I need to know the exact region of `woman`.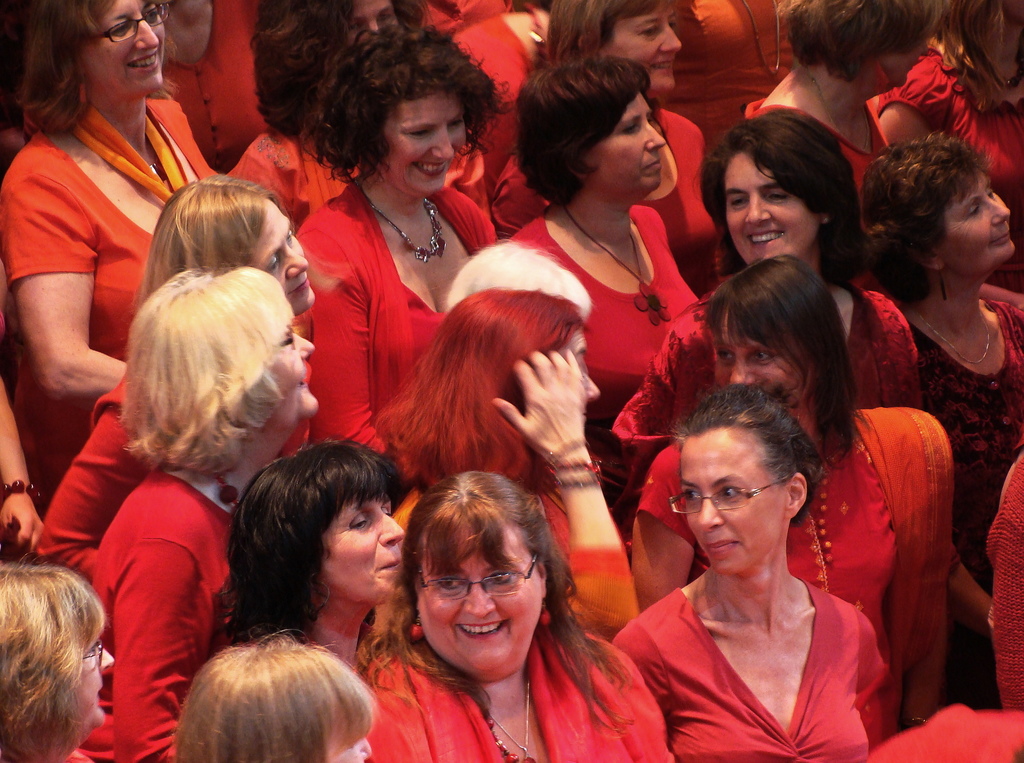
Region: {"x1": 600, "y1": 390, "x2": 899, "y2": 762}.
